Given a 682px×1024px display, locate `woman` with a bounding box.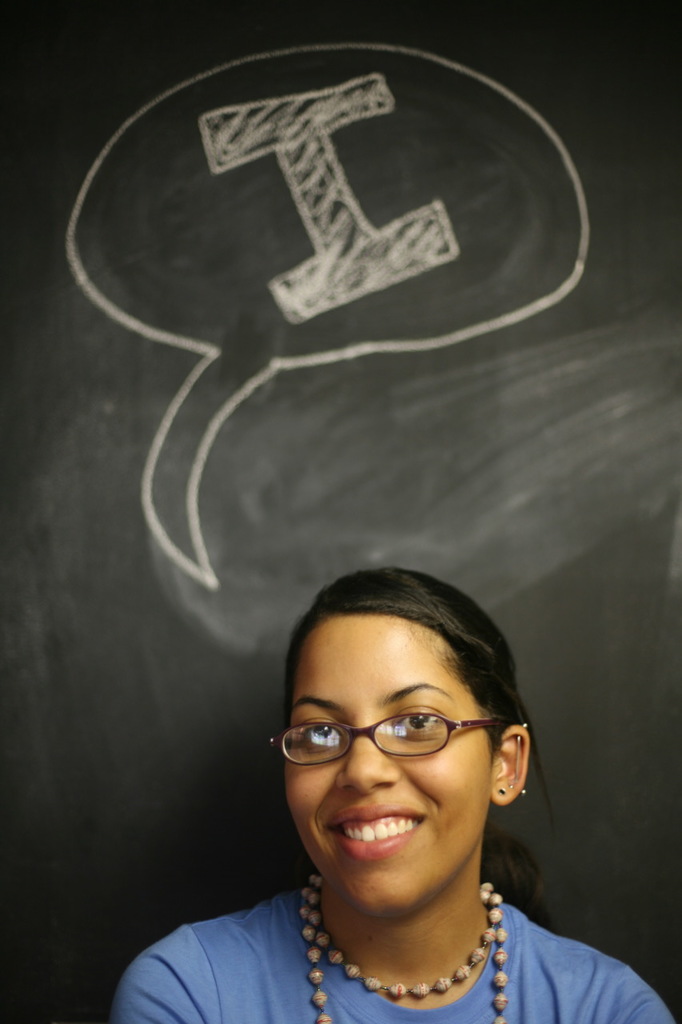
Located: region(100, 497, 640, 1020).
